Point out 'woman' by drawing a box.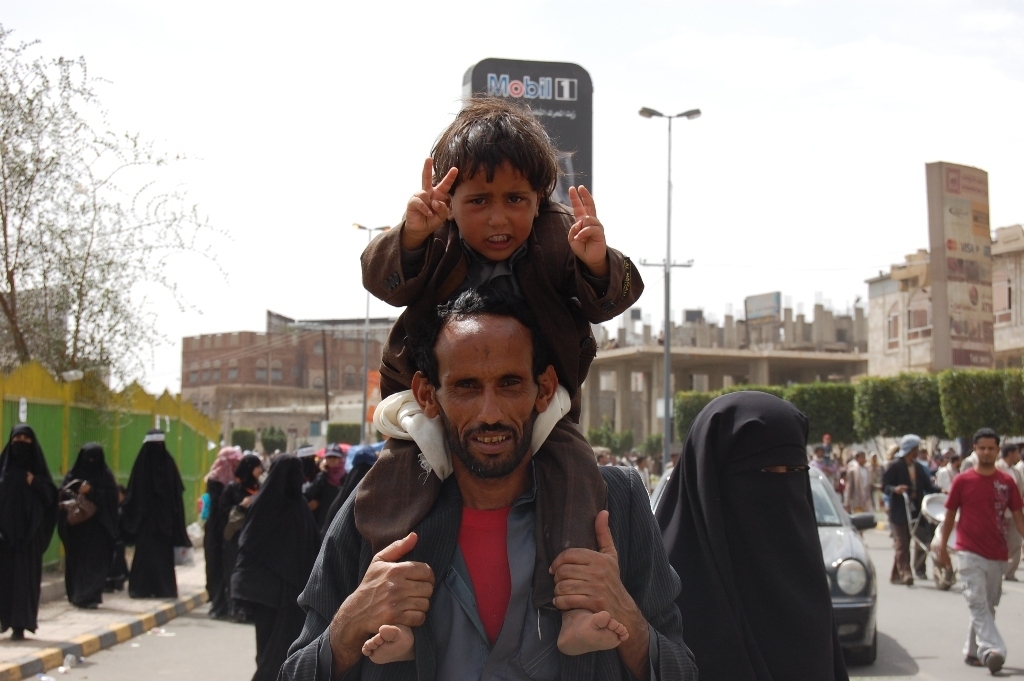
(left=52, top=436, right=118, bottom=612).
